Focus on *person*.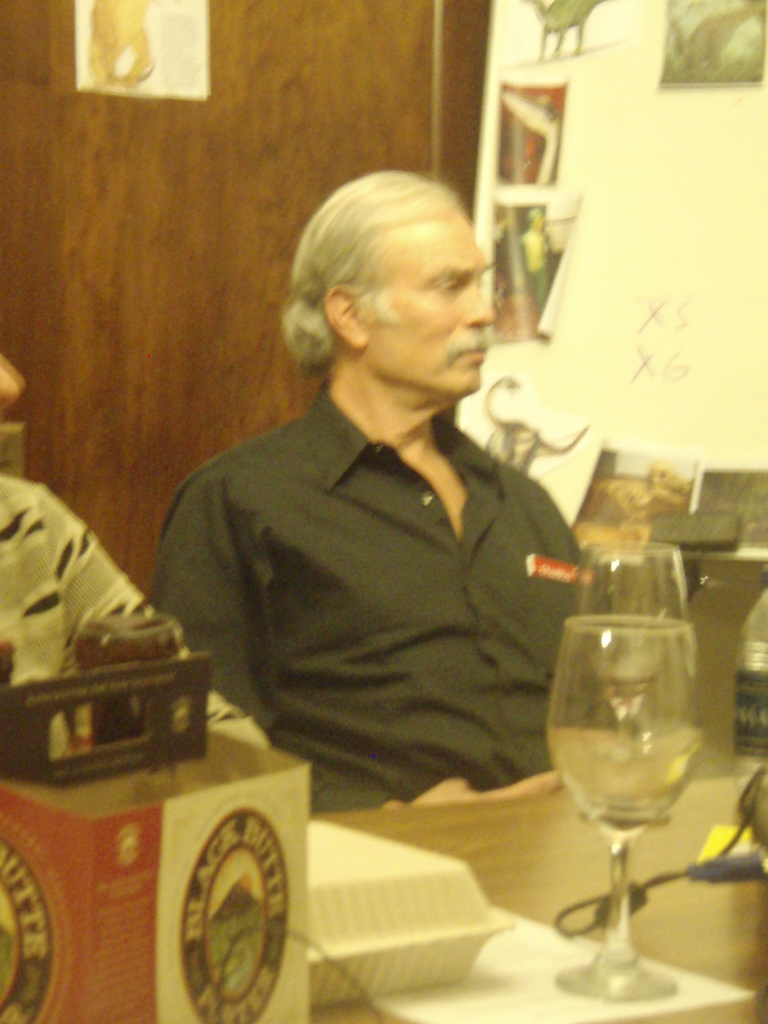
Focused at locate(0, 346, 195, 781).
